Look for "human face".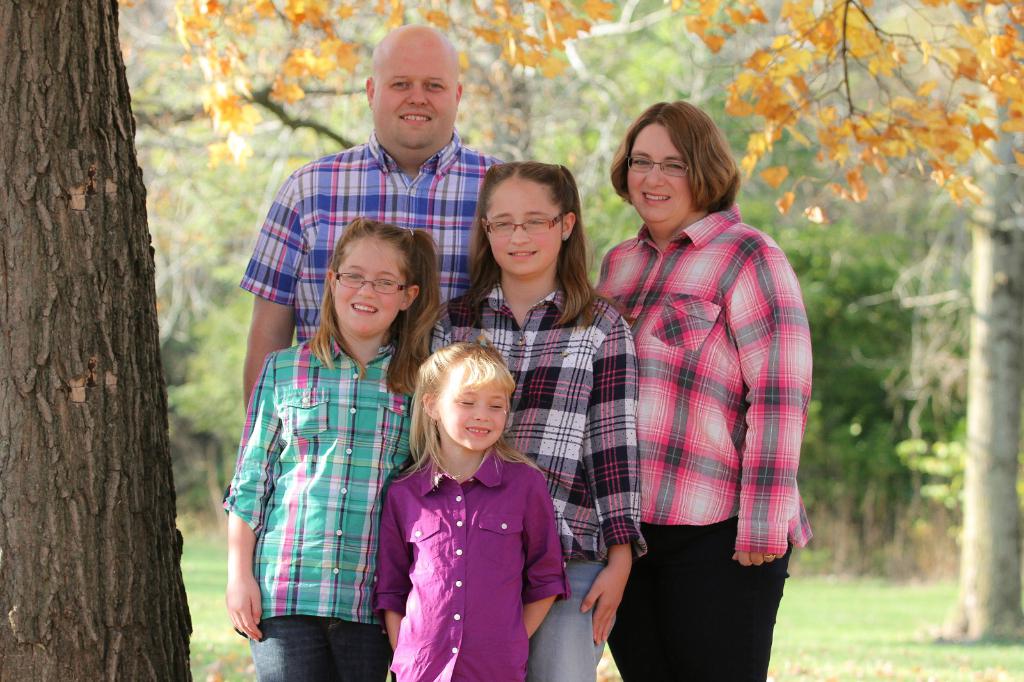
Found: bbox(436, 367, 507, 450).
